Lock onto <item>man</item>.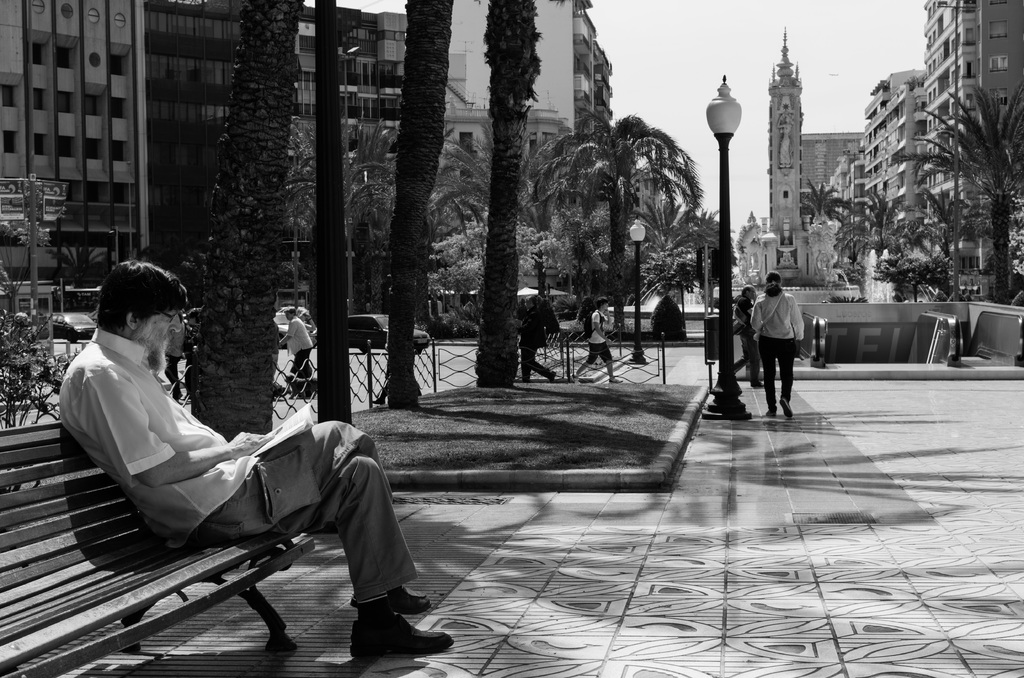
Locked: bbox=(735, 286, 765, 391).
